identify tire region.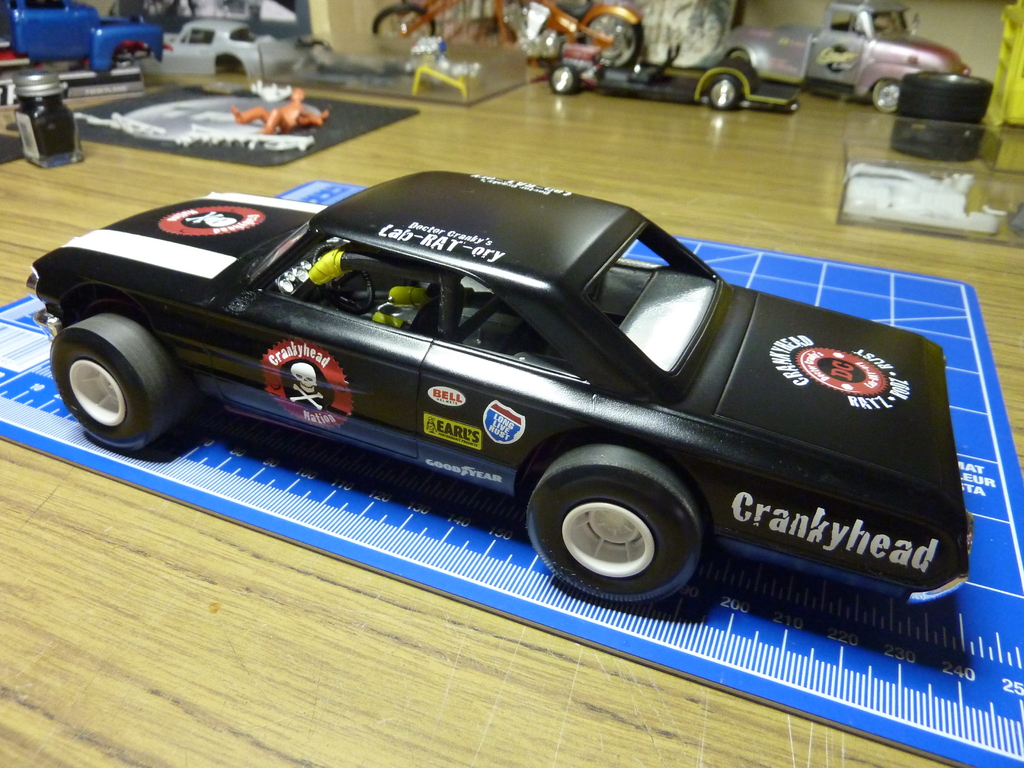
Region: detection(582, 12, 643, 69).
